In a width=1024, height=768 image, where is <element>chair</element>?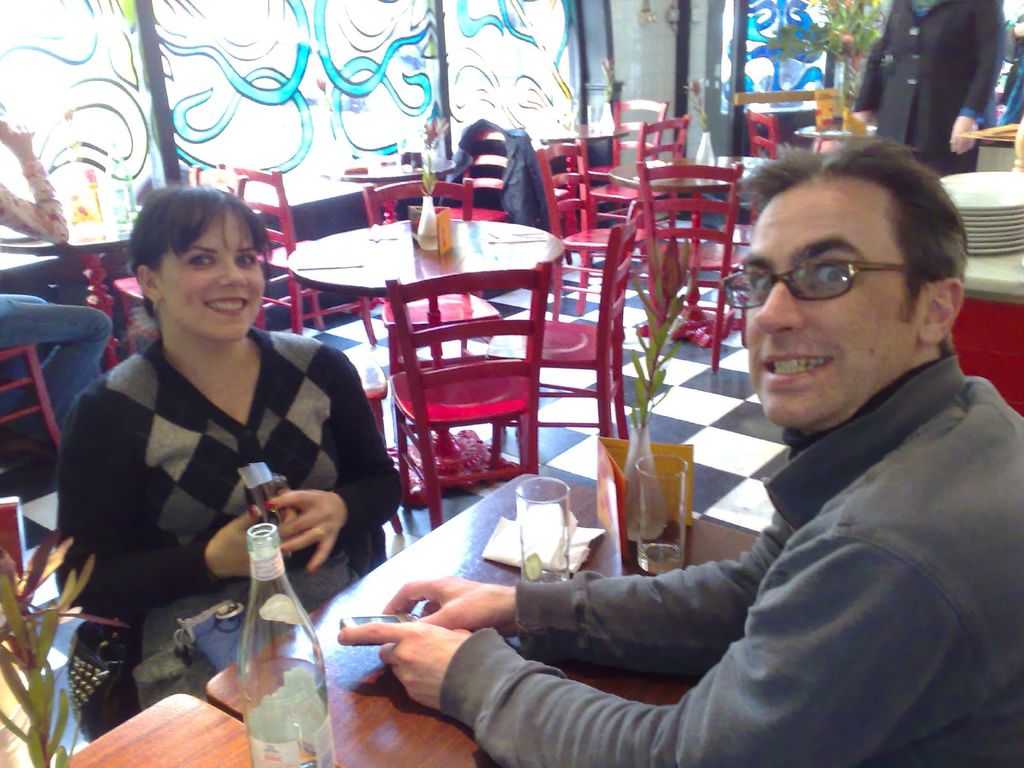
(610, 113, 696, 252).
